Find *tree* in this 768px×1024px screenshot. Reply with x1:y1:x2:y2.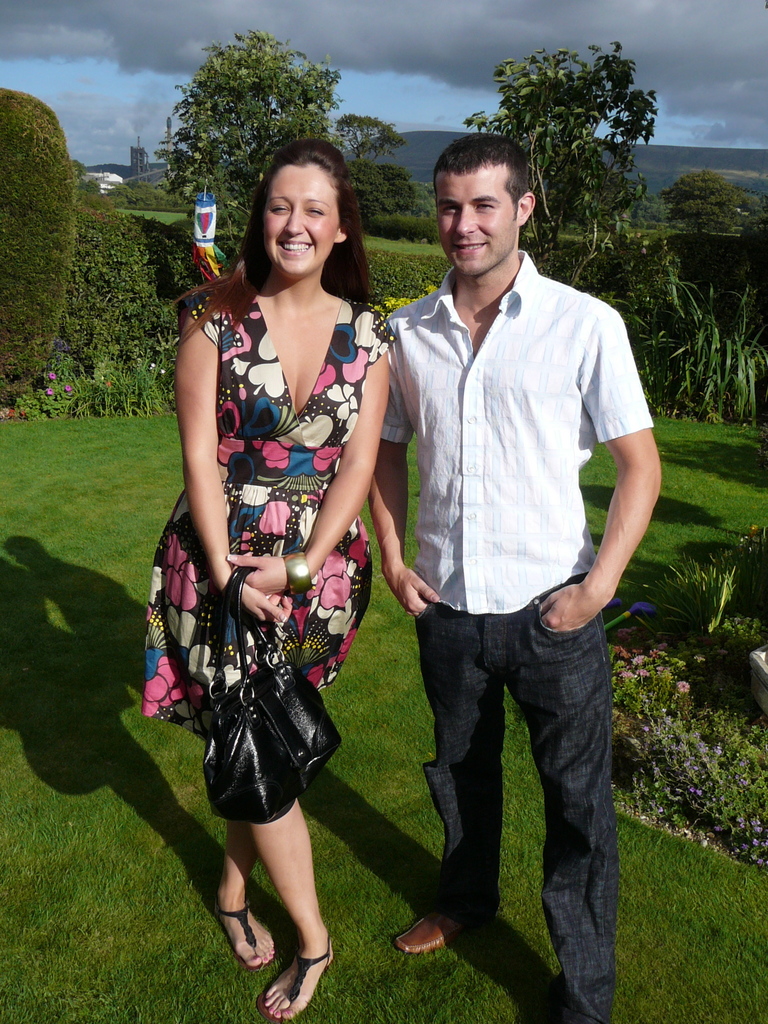
335:108:424:194.
